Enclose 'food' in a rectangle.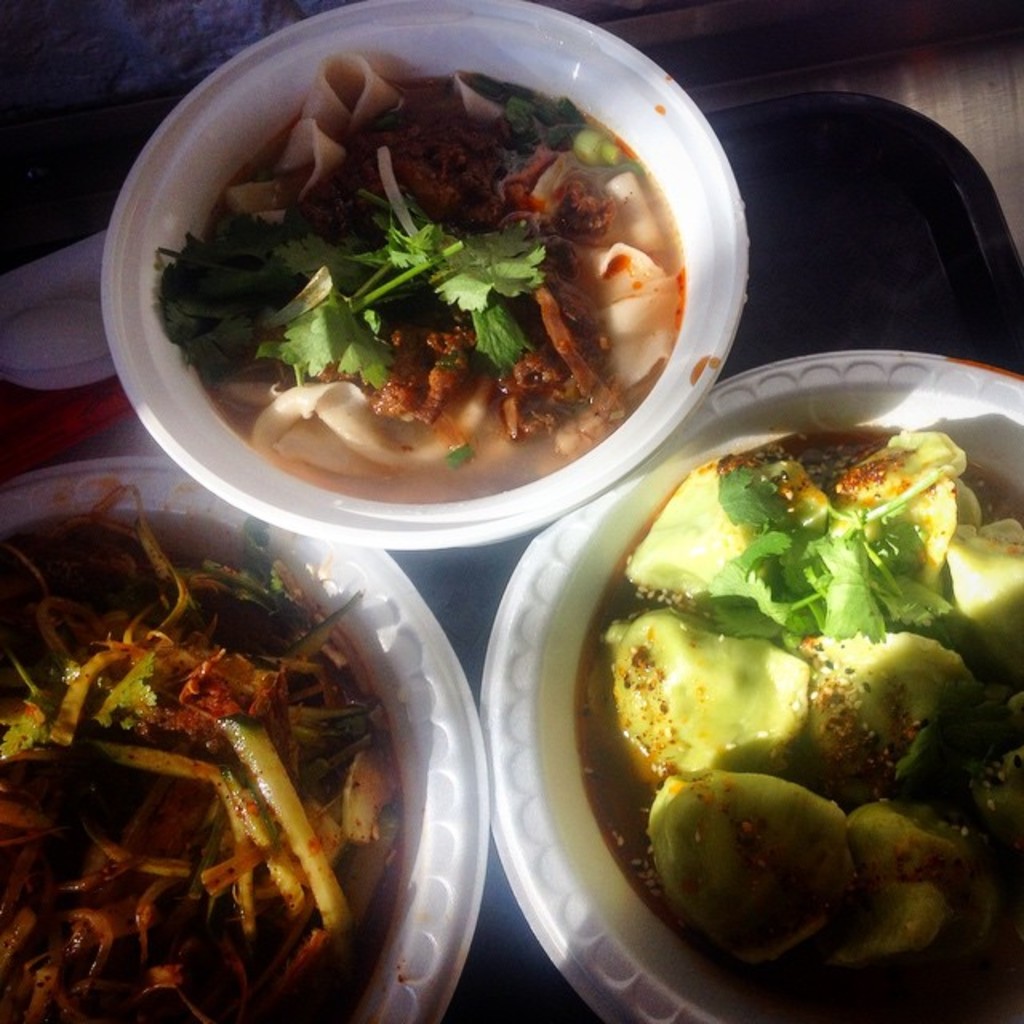
{"x1": 573, "y1": 429, "x2": 1018, "y2": 1016}.
